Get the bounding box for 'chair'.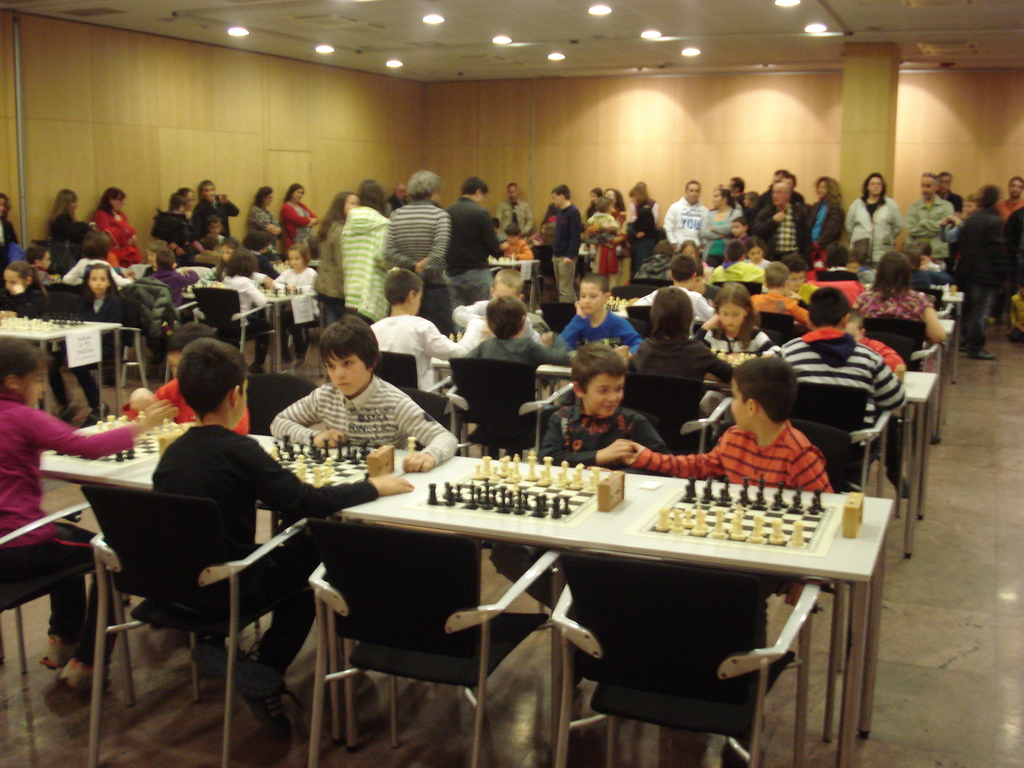
127 294 151 389.
